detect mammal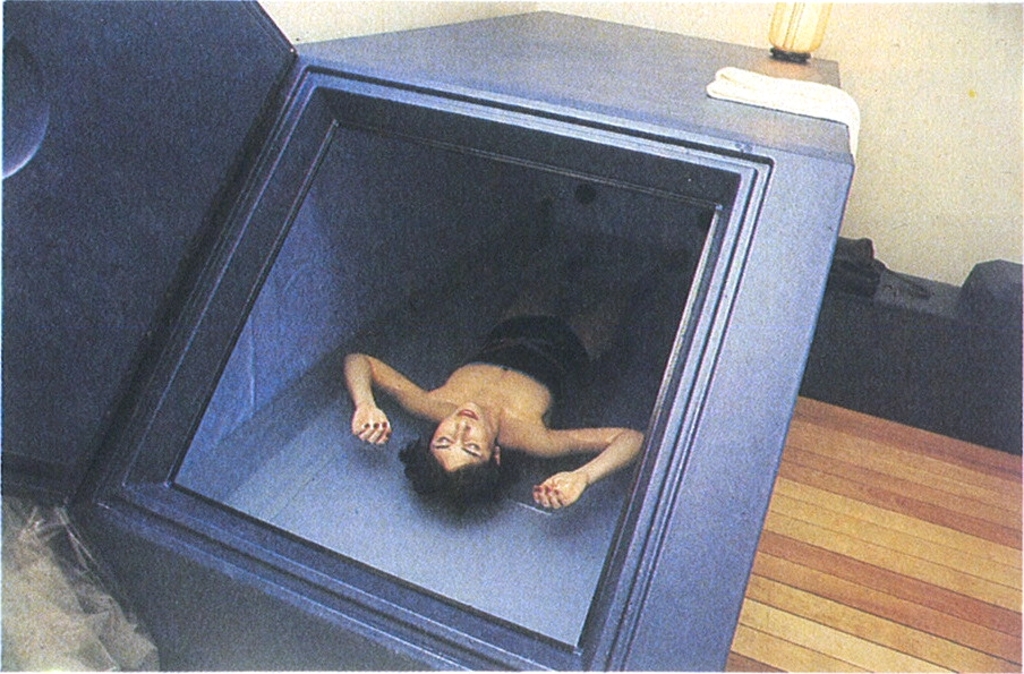
332:232:662:511
